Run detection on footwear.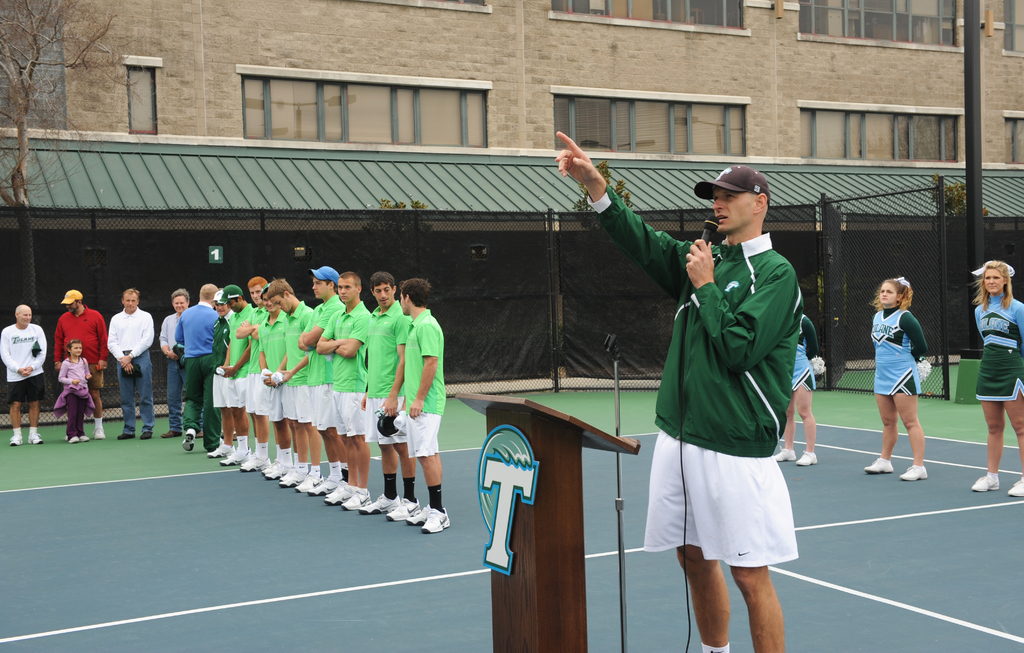
Result: bbox(277, 472, 303, 487).
